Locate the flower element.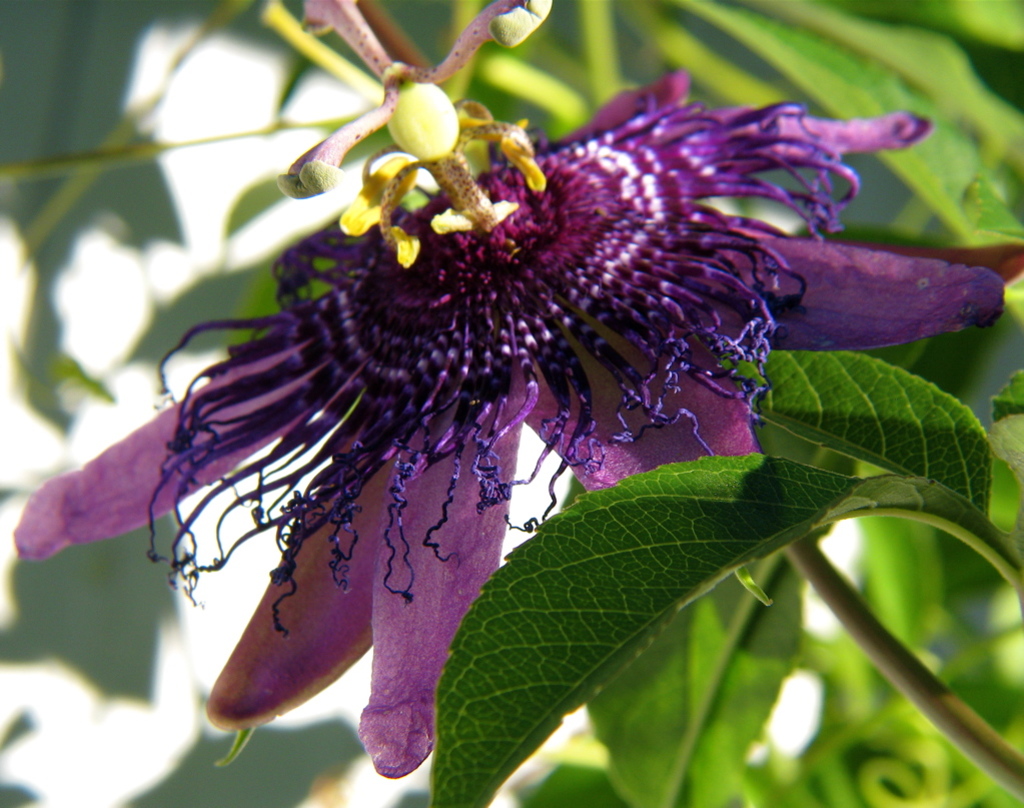
Element bbox: [130, 66, 750, 728].
